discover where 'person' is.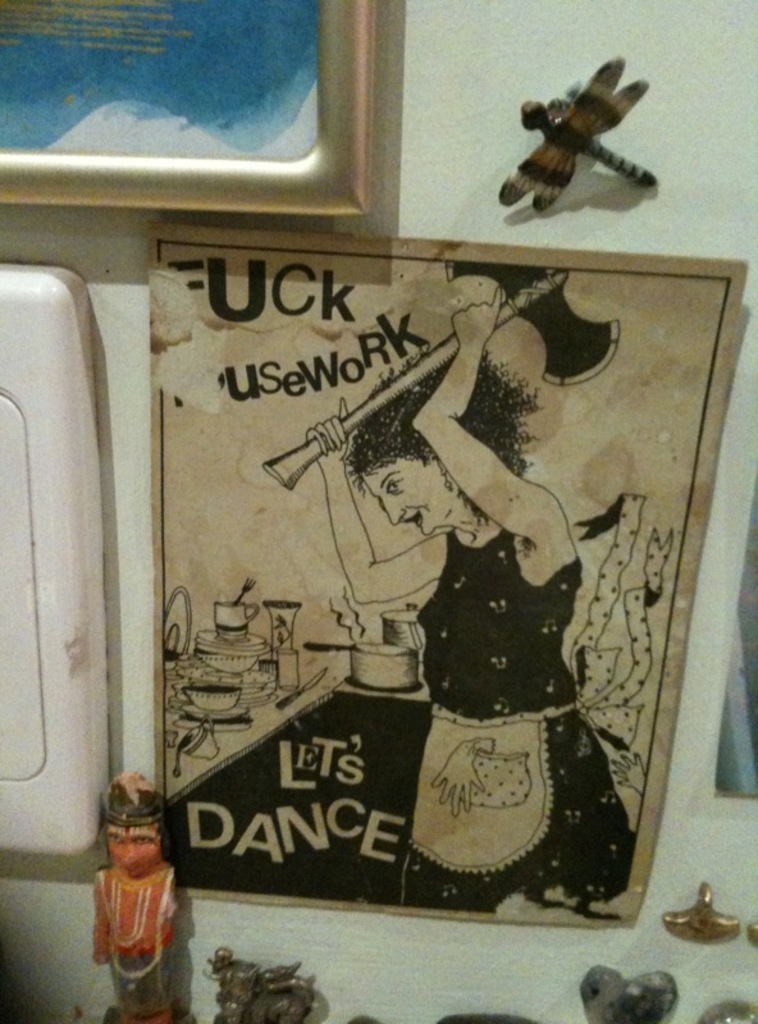
Discovered at x1=88 y1=756 x2=186 y2=993.
